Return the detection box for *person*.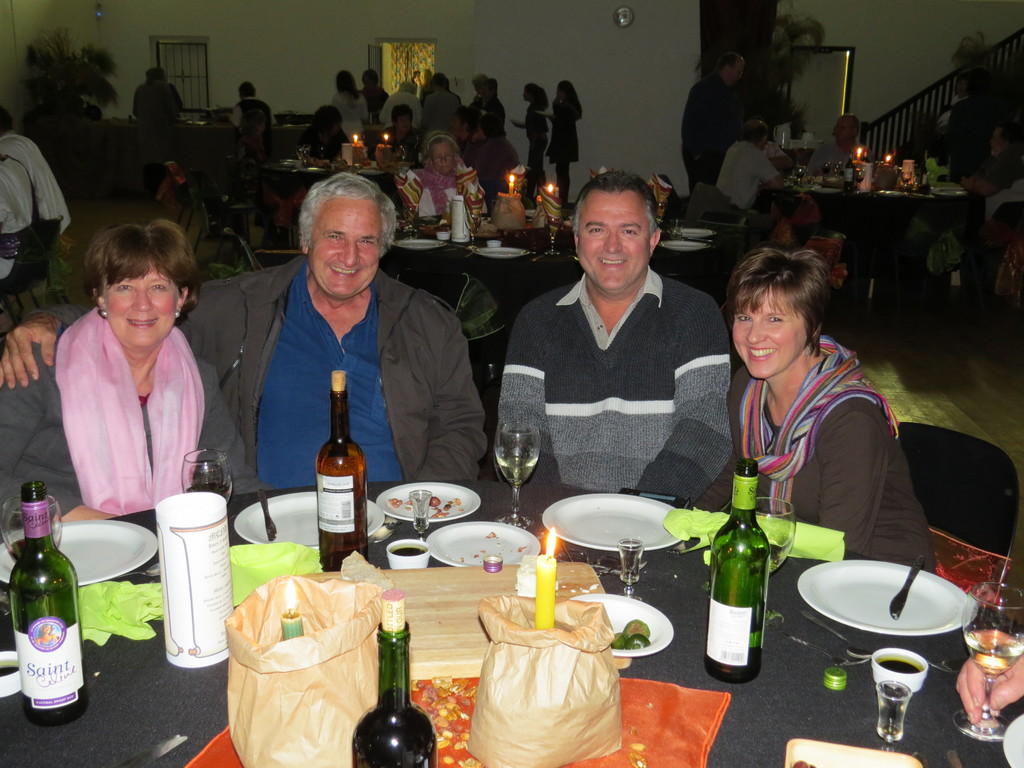
[801,114,867,179].
